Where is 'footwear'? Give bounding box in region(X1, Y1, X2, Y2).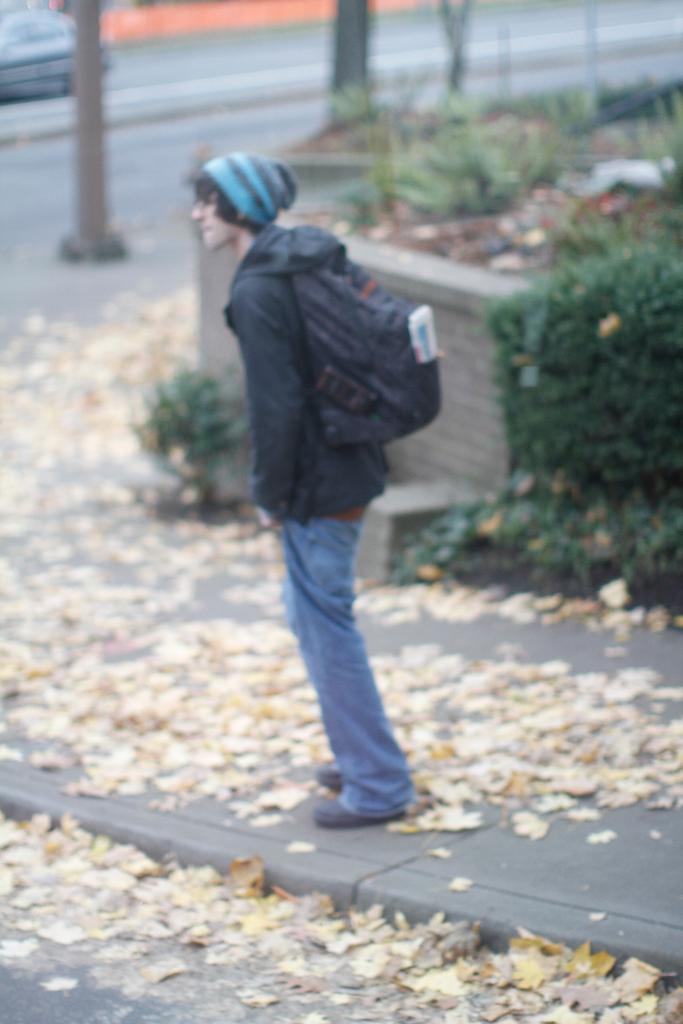
region(314, 763, 415, 829).
